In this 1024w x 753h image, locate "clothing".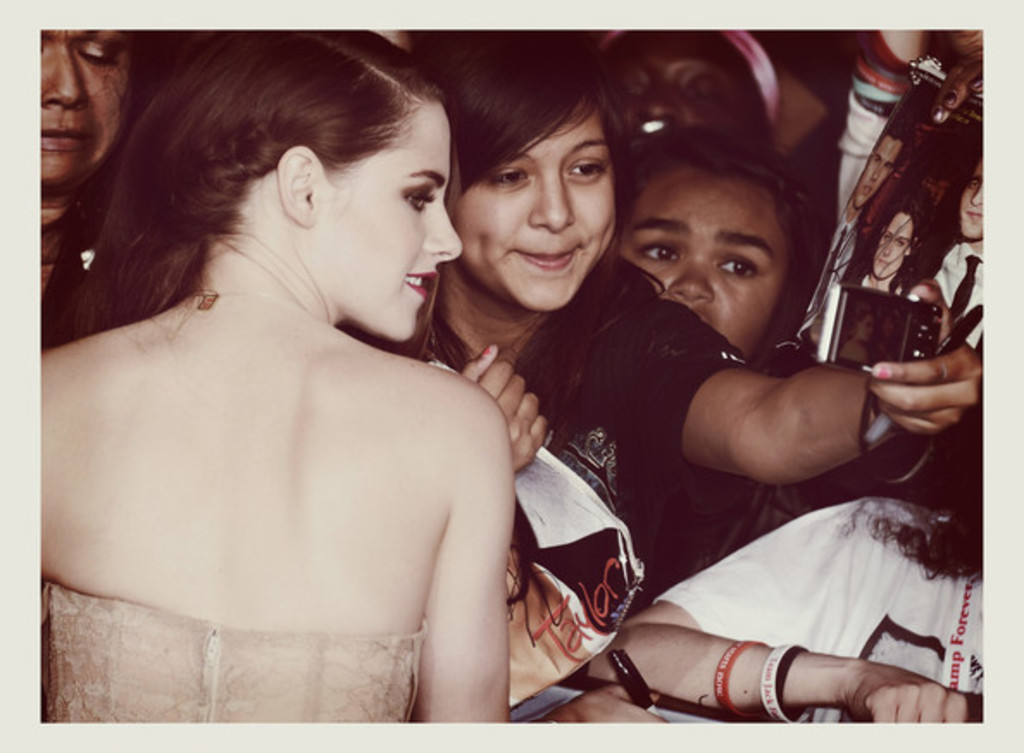
Bounding box: select_region(409, 250, 748, 612).
